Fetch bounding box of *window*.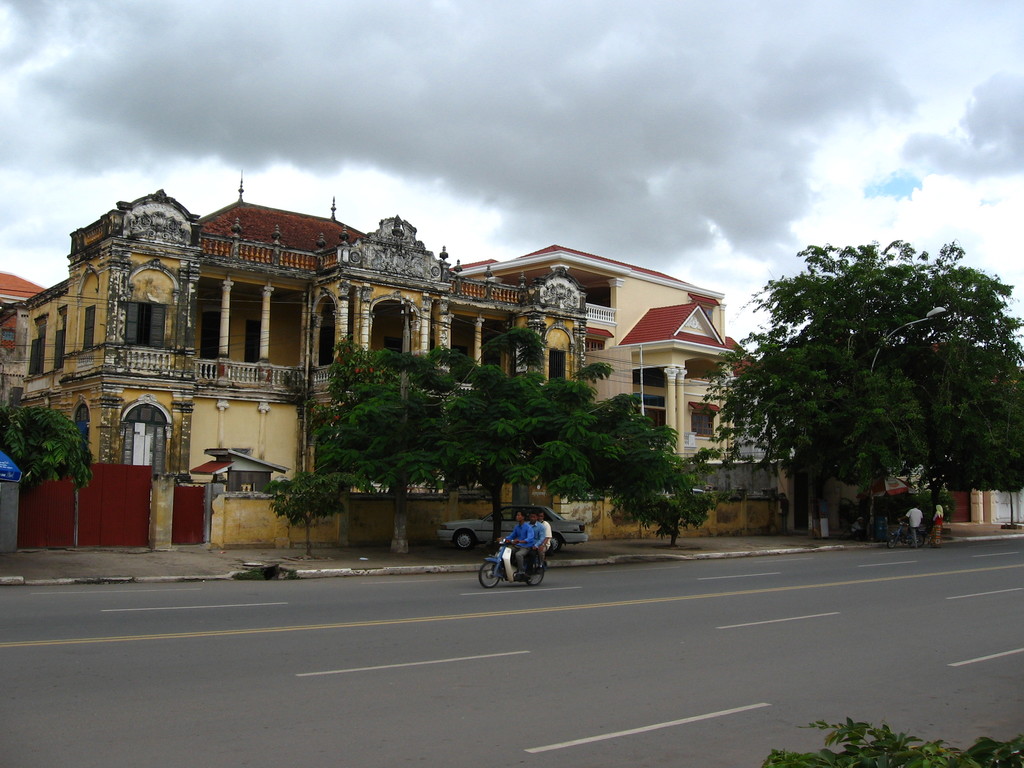
Bbox: detection(28, 315, 49, 373).
